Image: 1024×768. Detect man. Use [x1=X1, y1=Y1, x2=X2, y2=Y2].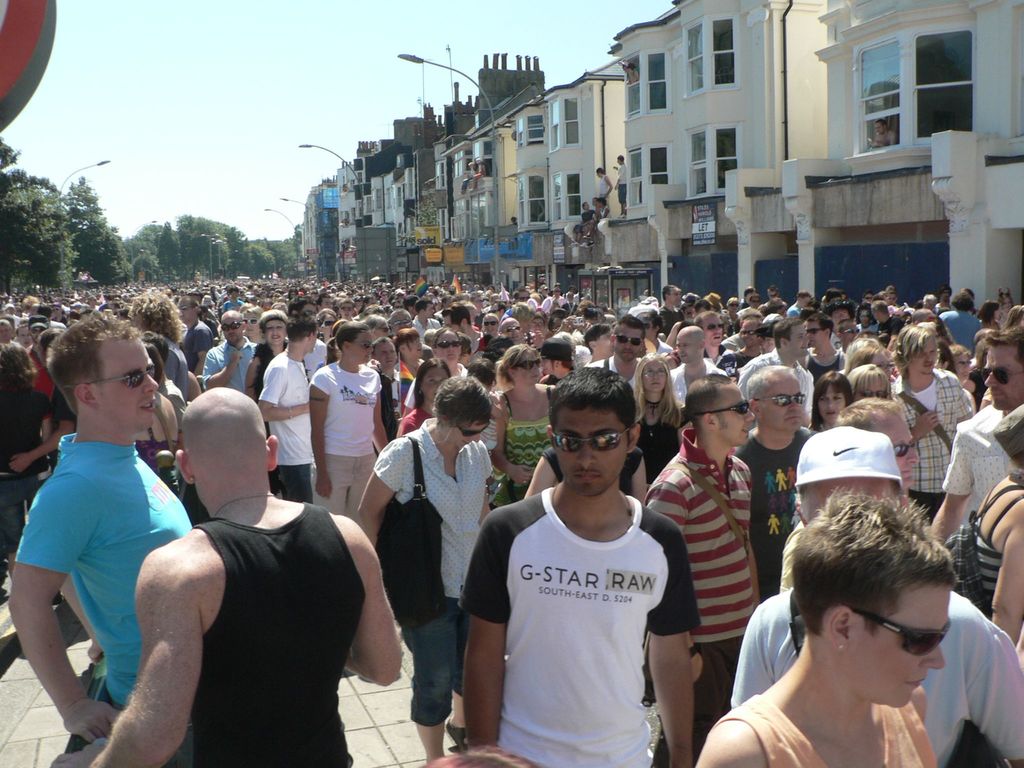
[x1=890, y1=328, x2=970, y2=520].
